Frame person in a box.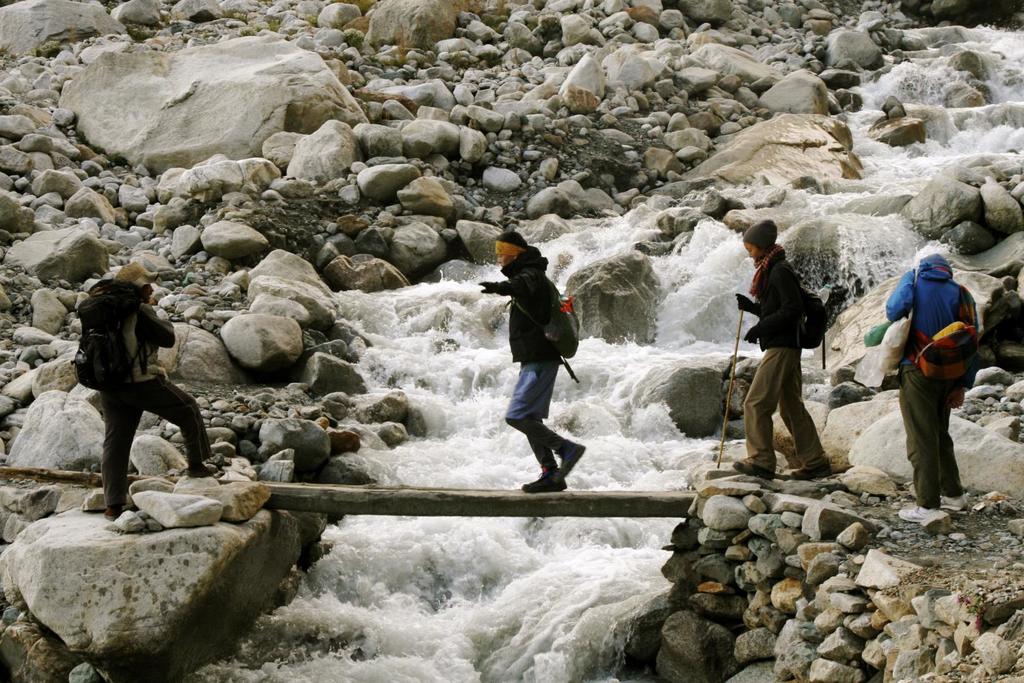
Rect(81, 254, 222, 535).
